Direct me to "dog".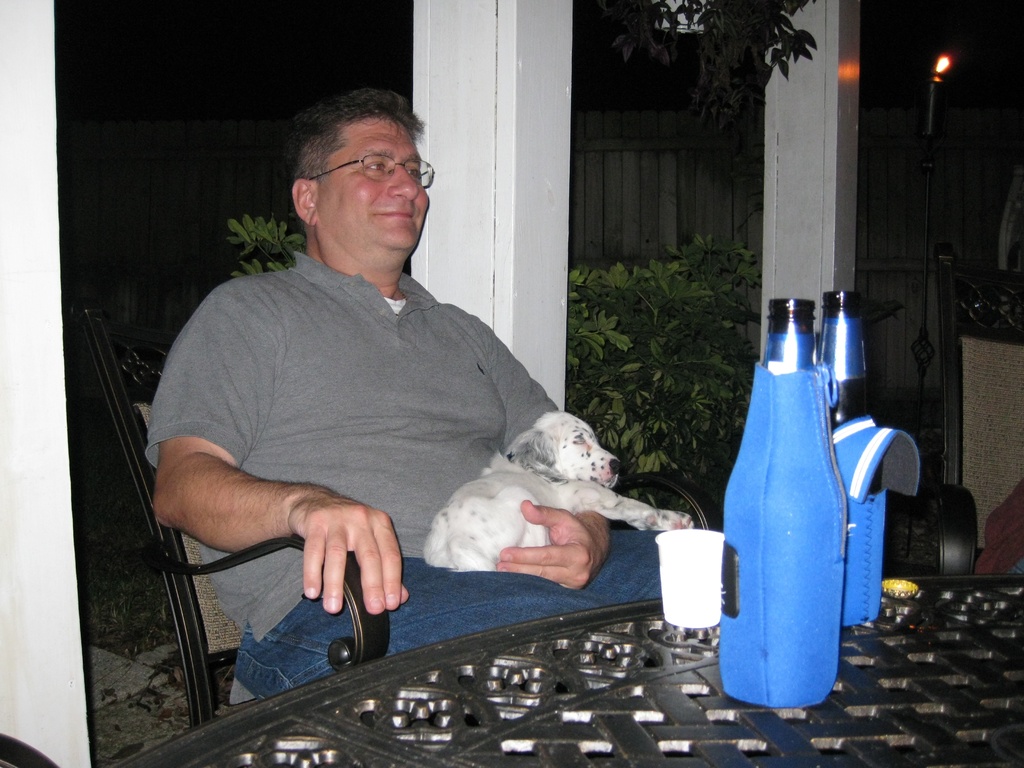
Direction: BBox(423, 410, 694, 573).
